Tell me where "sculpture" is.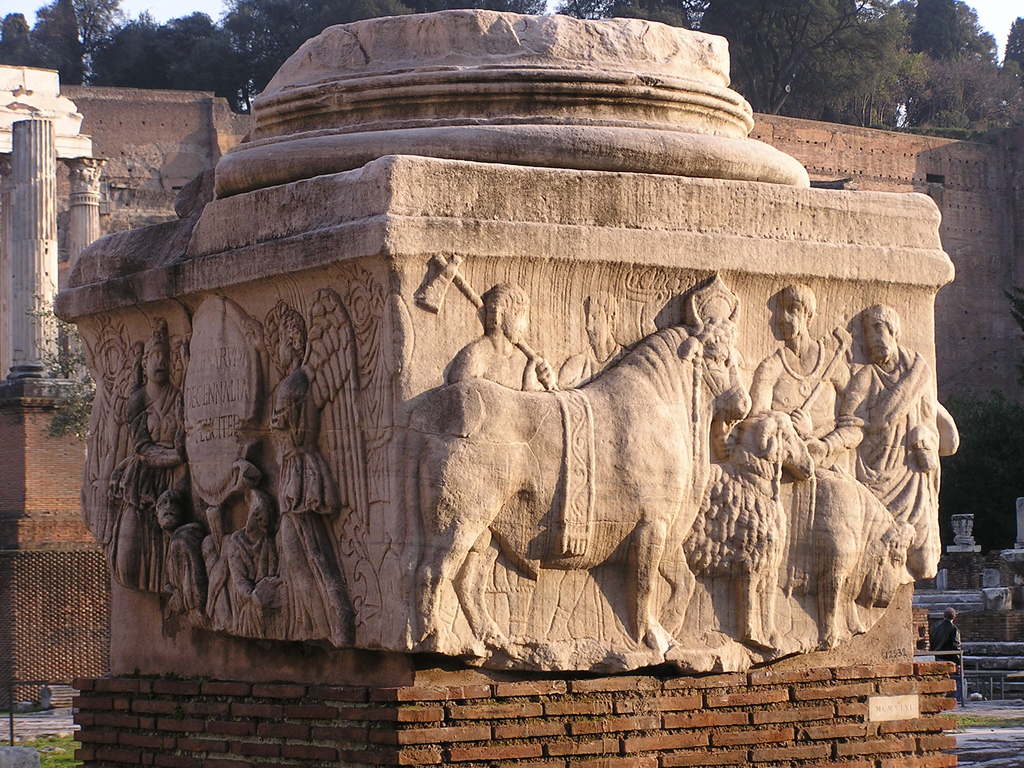
"sculpture" is at (left=111, top=317, right=189, bottom=609).
